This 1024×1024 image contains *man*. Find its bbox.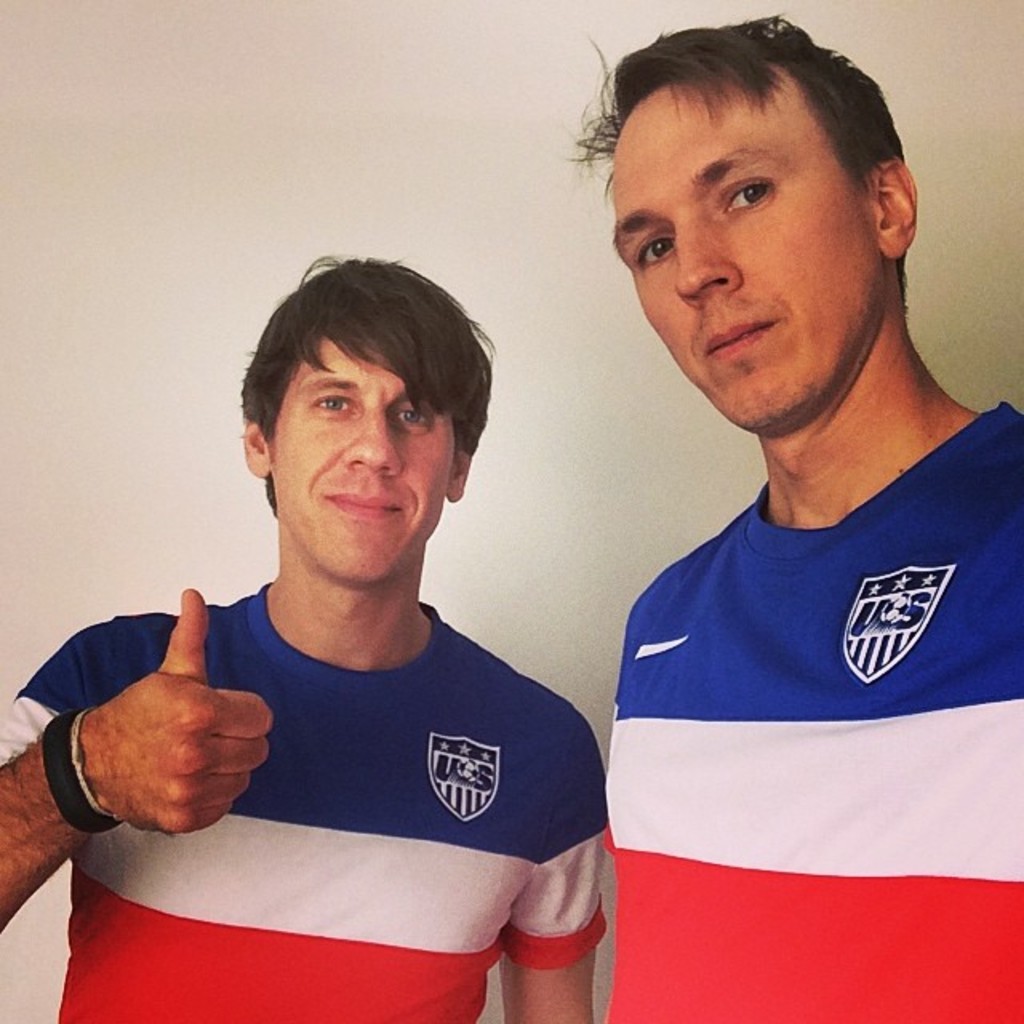
bbox=(0, 250, 602, 1022).
